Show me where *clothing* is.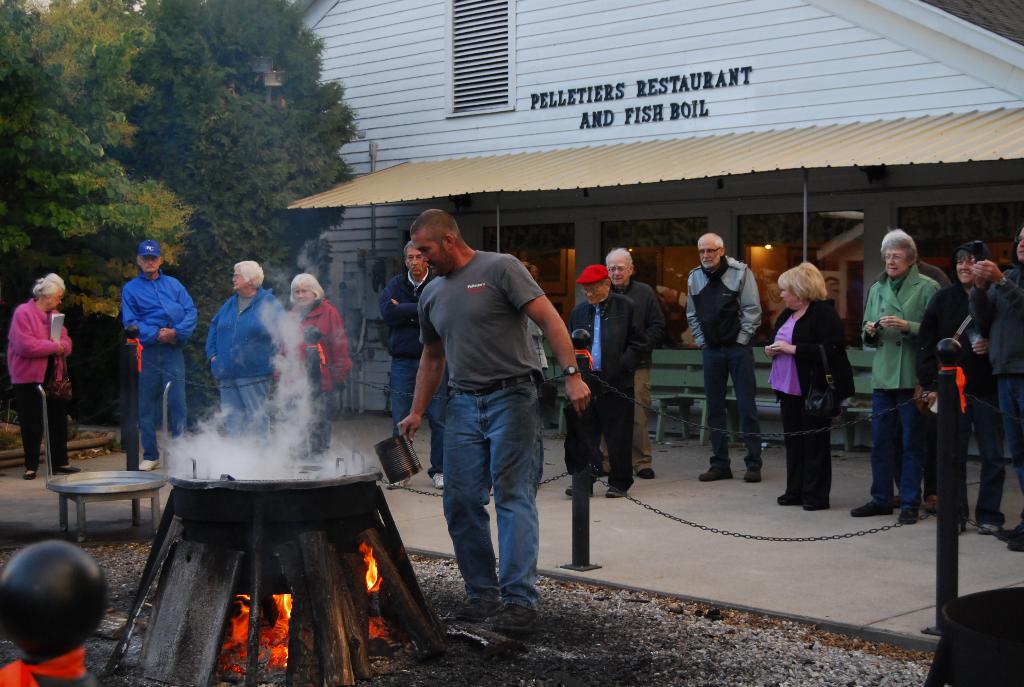
*clothing* is at (200, 290, 278, 431).
